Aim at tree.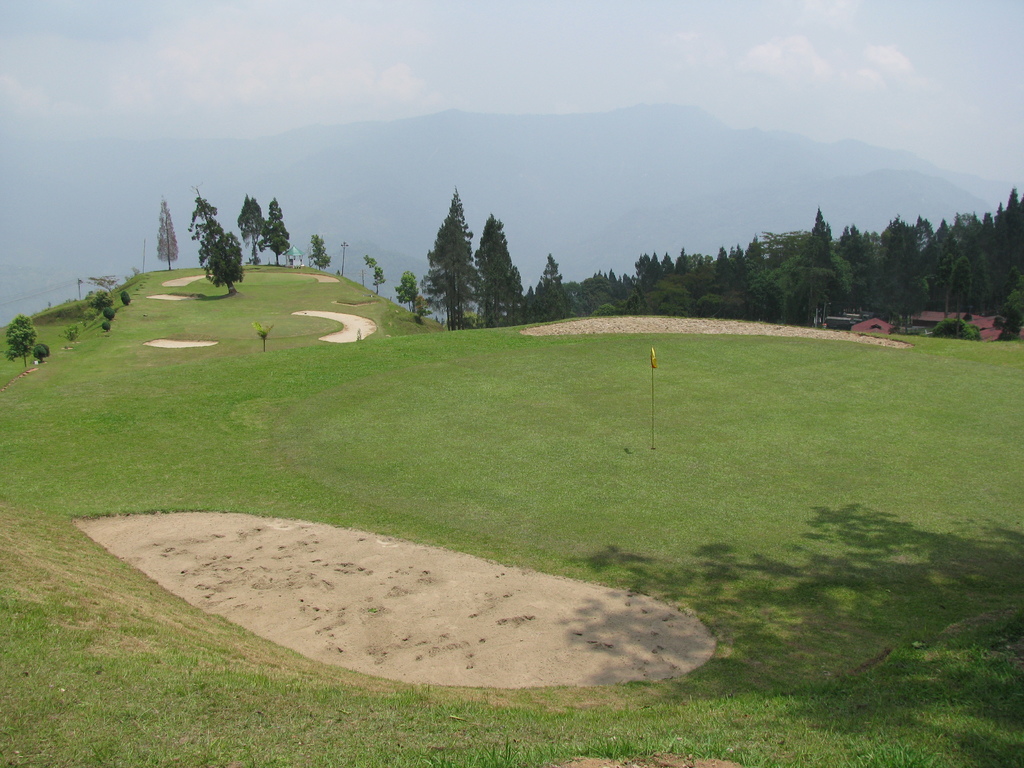
Aimed at locate(410, 289, 437, 323).
